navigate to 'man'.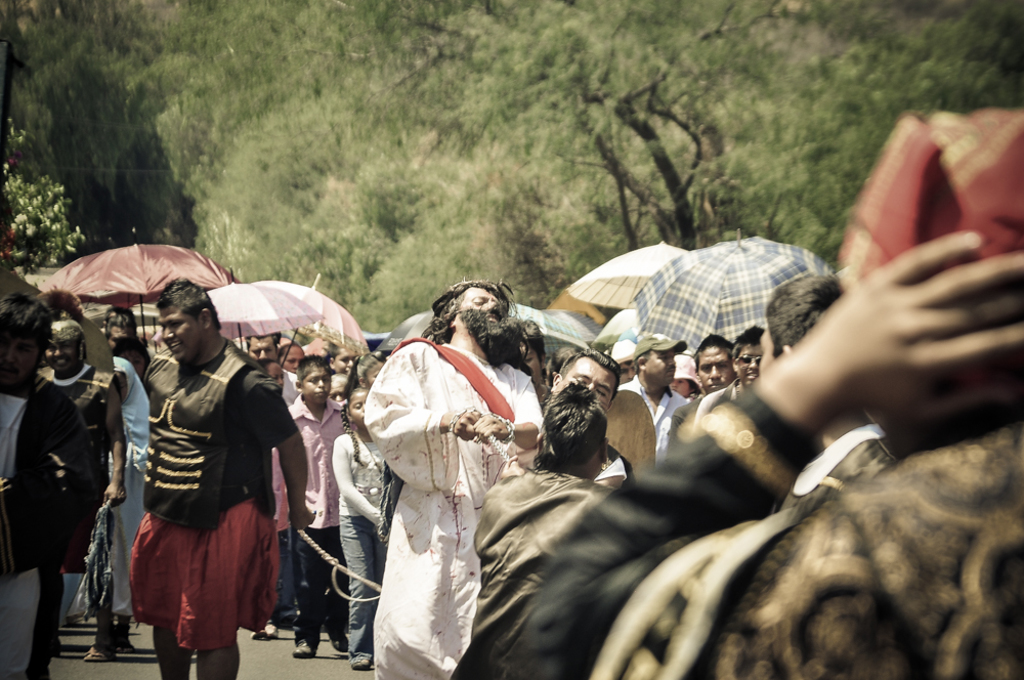
Navigation target: [622, 329, 682, 462].
